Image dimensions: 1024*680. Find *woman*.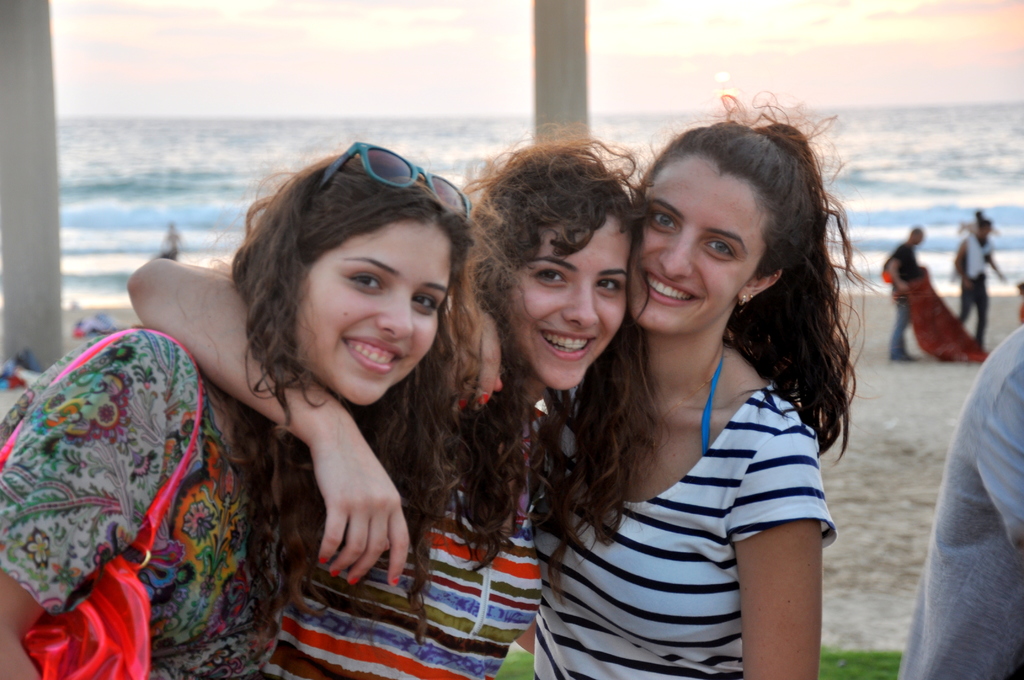
rect(488, 102, 868, 676).
